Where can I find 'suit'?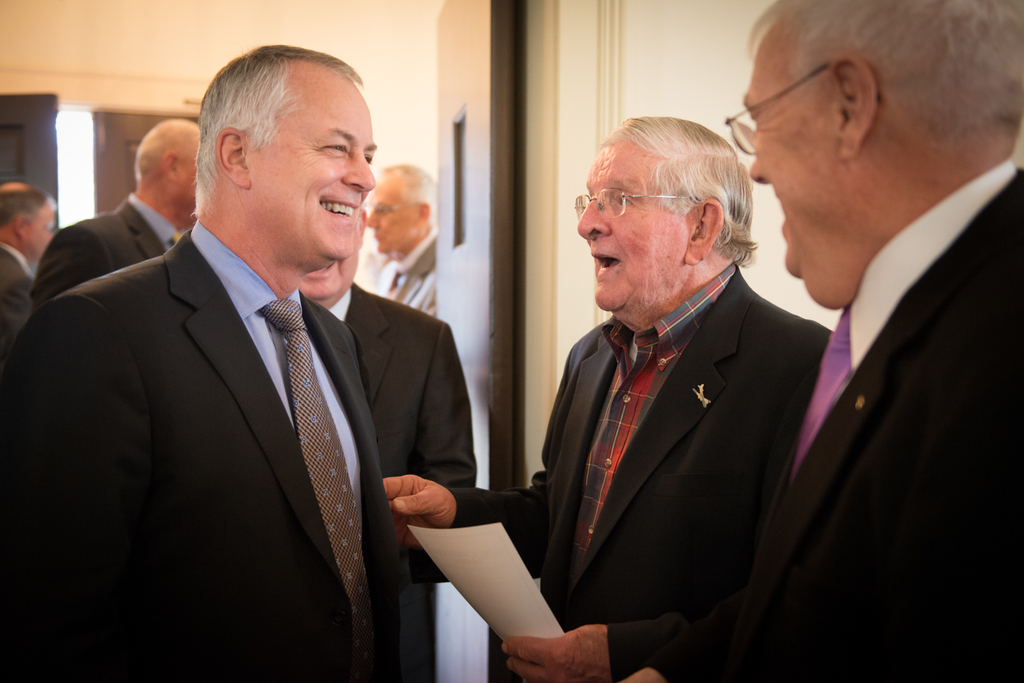
You can find it at Rect(646, 159, 1023, 682).
